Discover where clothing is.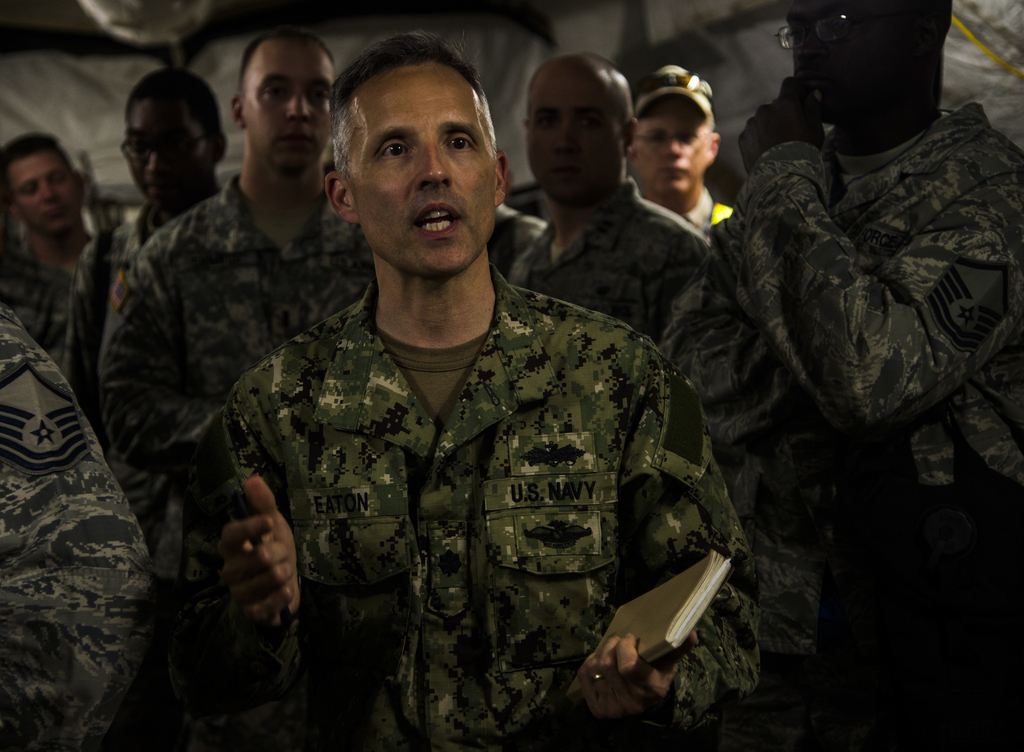
Discovered at <box>677,187,735,230</box>.
